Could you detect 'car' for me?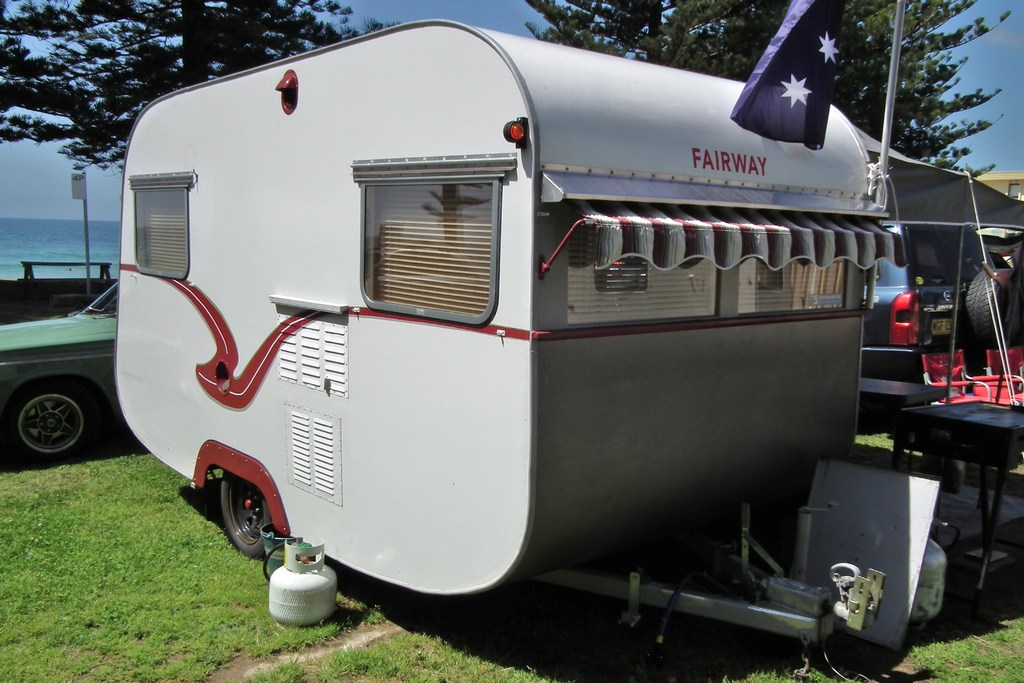
Detection result: <bbox>0, 279, 124, 469</bbox>.
